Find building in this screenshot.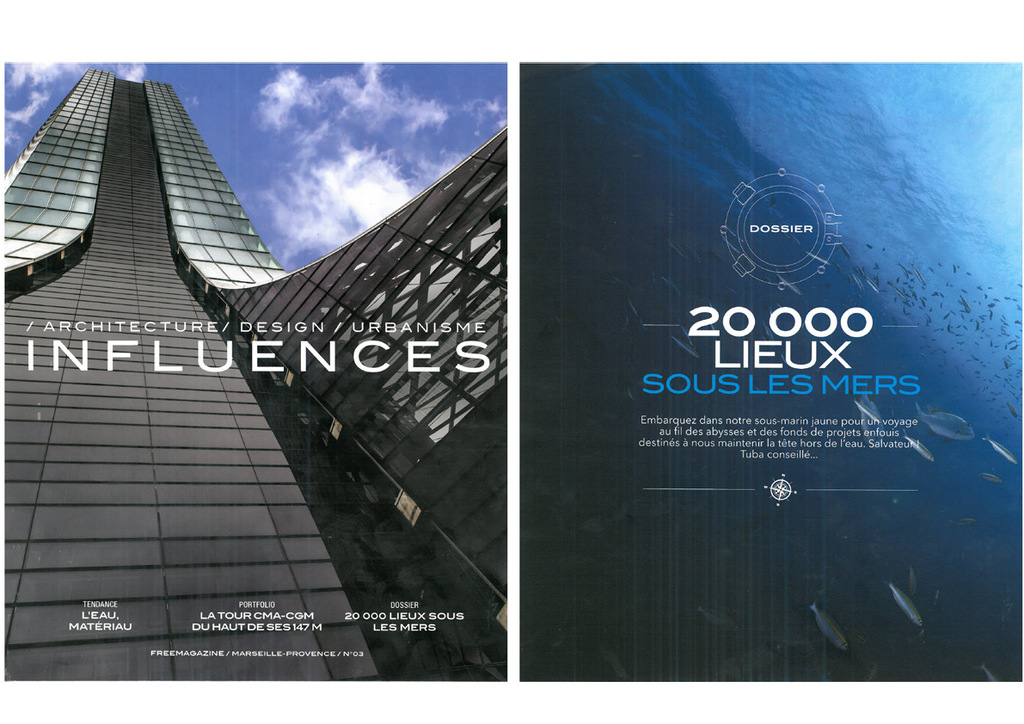
The bounding box for building is detection(2, 67, 507, 678).
